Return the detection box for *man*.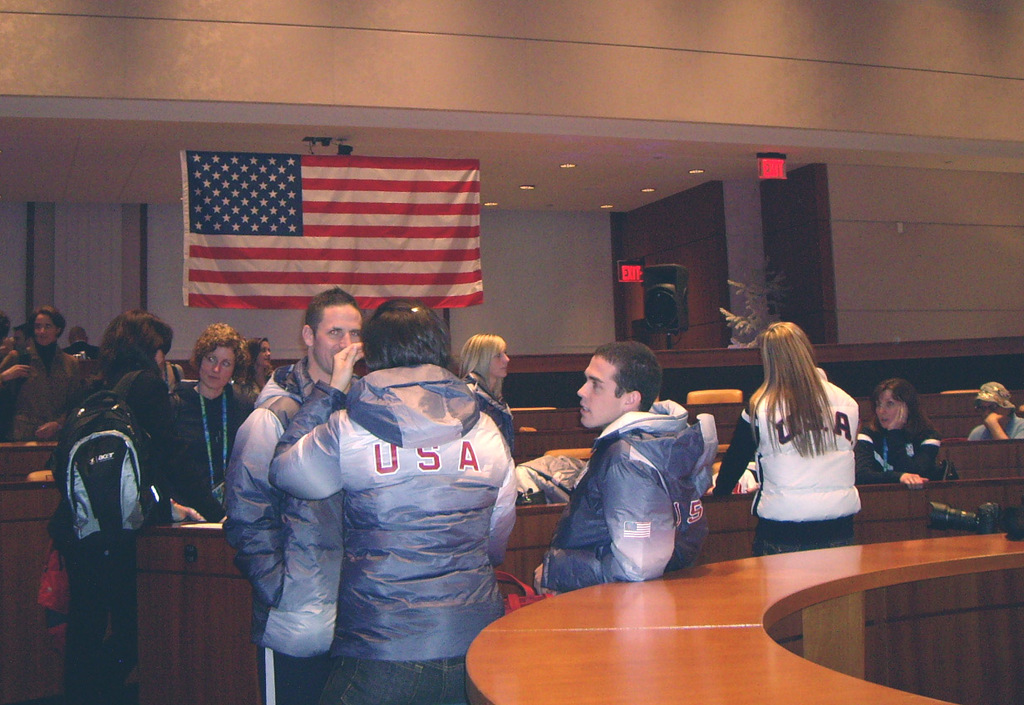
(x1=545, y1=354, x2=740, y2=608).
